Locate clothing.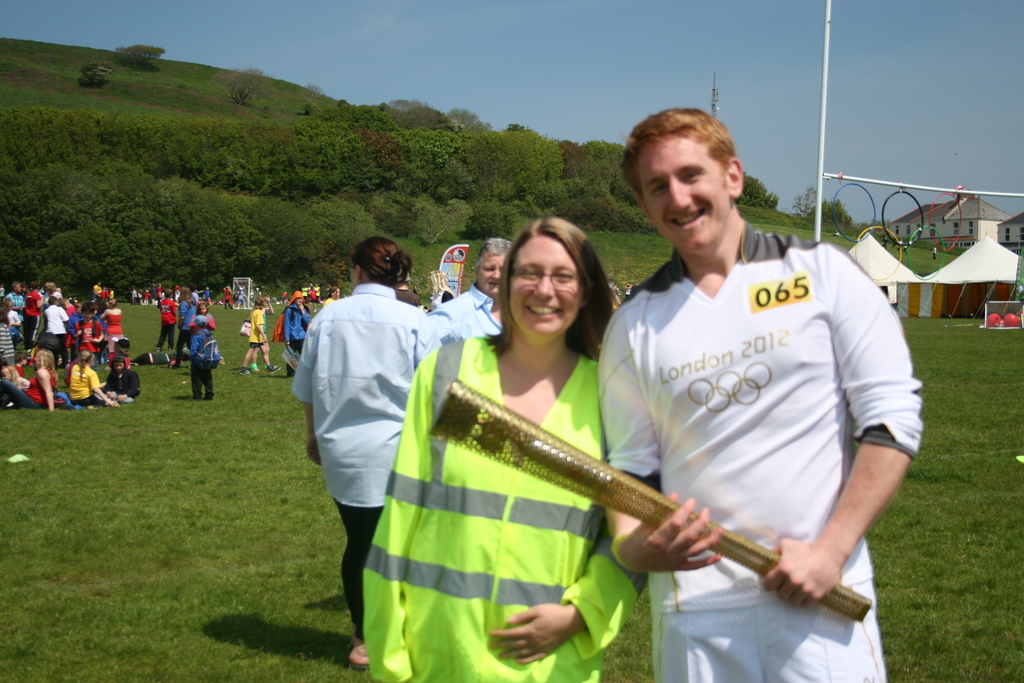
Bounding box: <region>179, 293, 203, 327</region>.
